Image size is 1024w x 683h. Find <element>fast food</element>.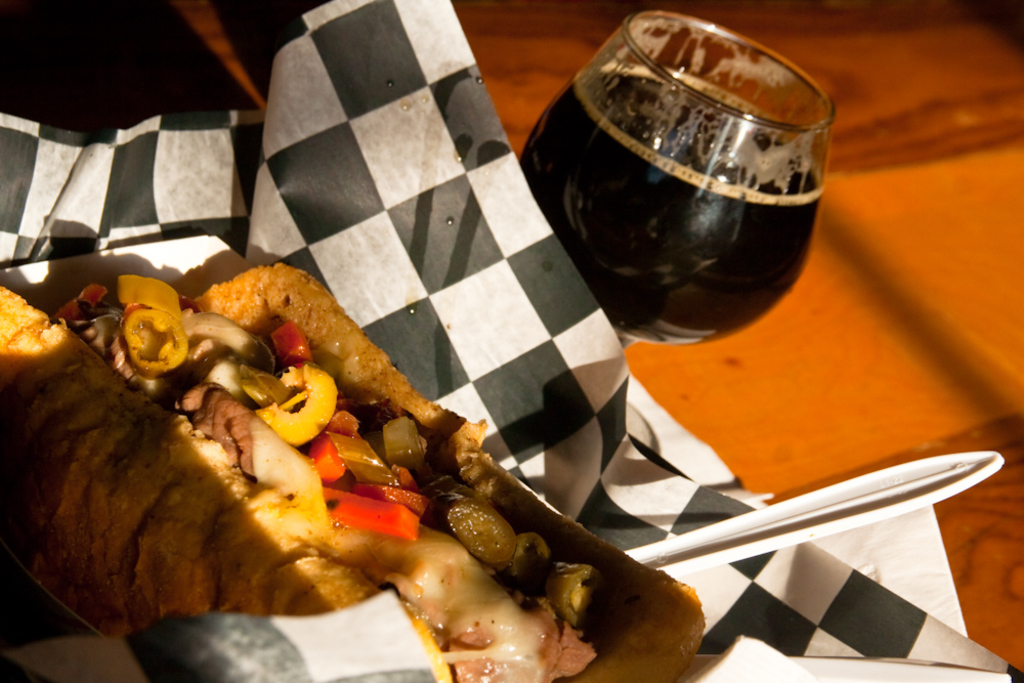
{"x1": 0, "y1": 239, "x2": 692, "y2": 653}.
